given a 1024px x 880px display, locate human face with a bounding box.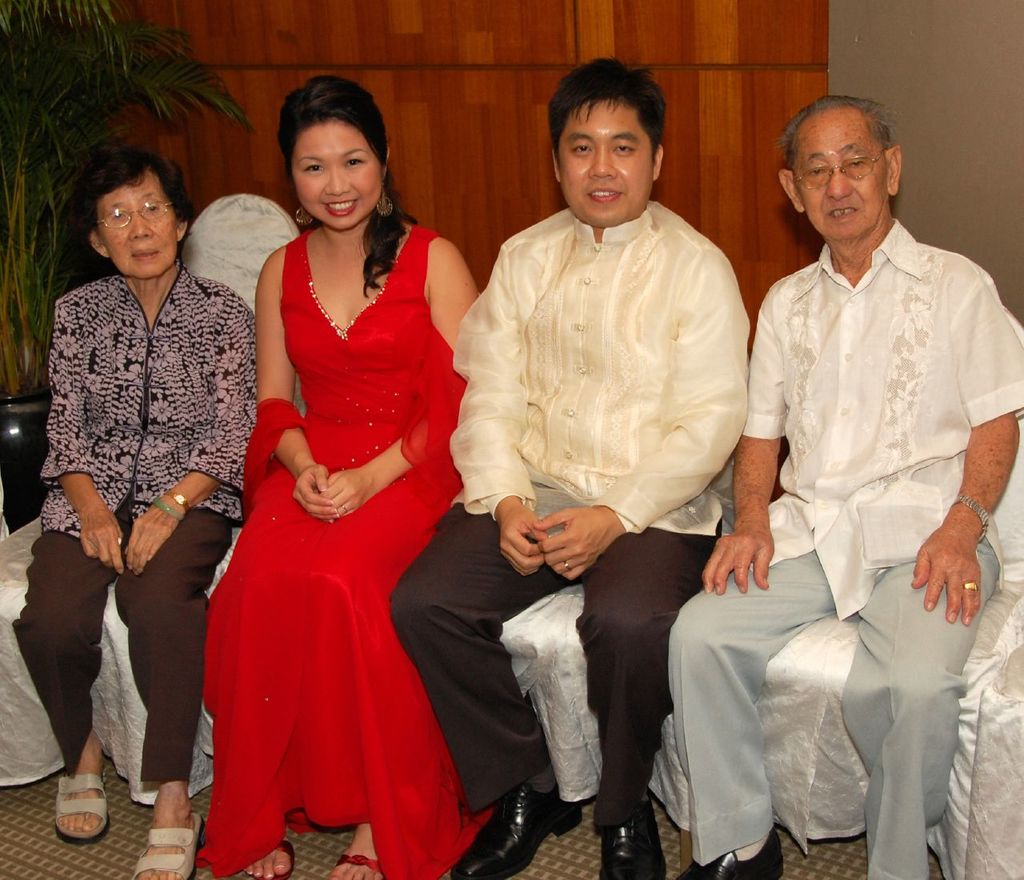
Located: <region>284, 118, 386, 235</region>.
